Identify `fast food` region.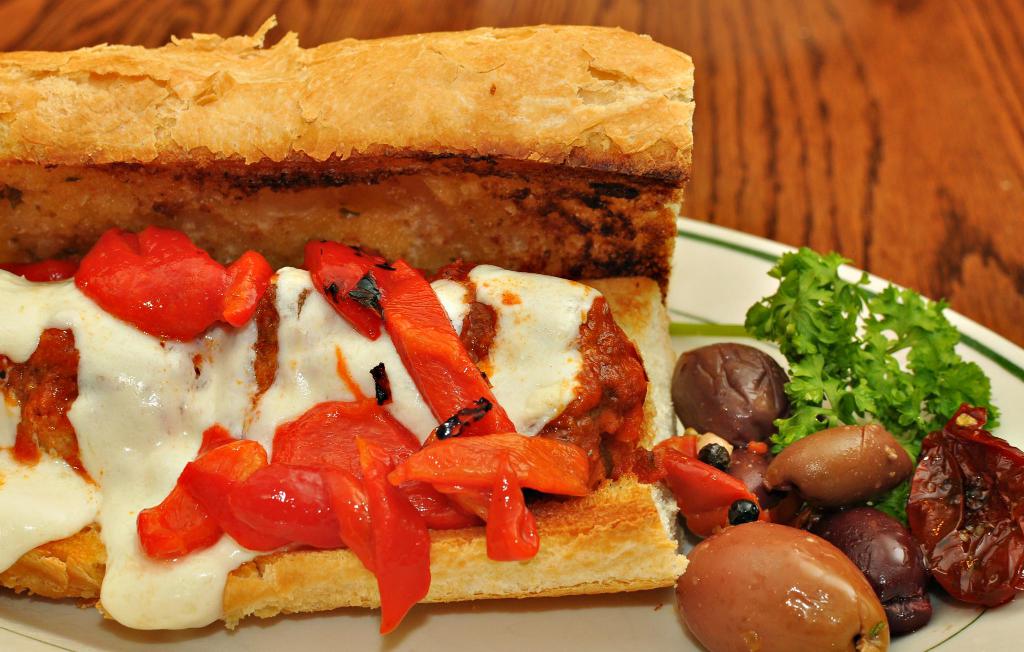
Region: crop(667, 340, 792, 449).
